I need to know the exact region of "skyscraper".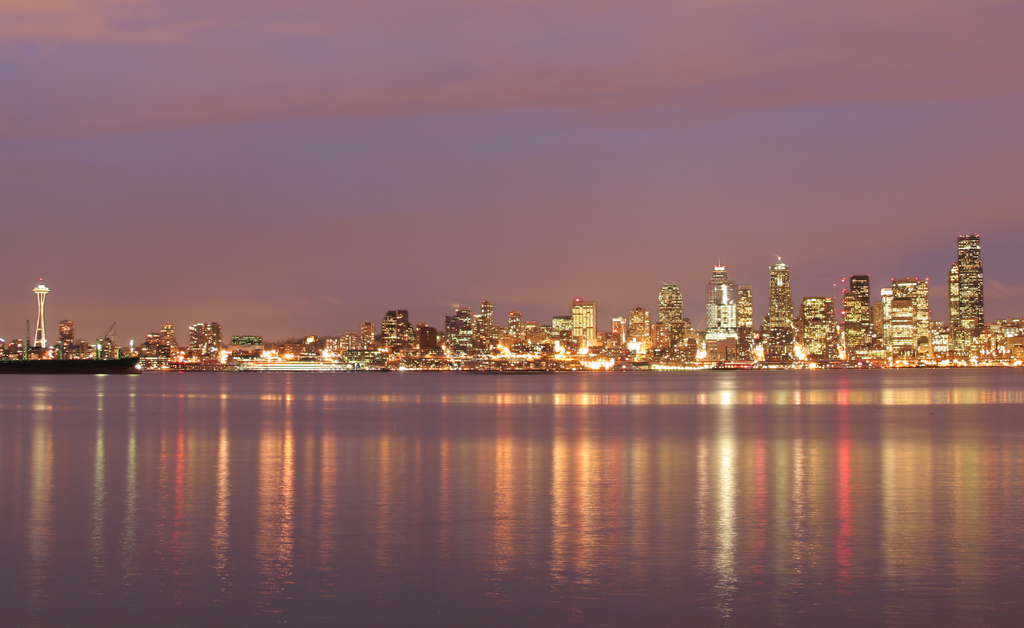
Region: pyautogui.locateOnScreen(573, 298, 599, 358).
